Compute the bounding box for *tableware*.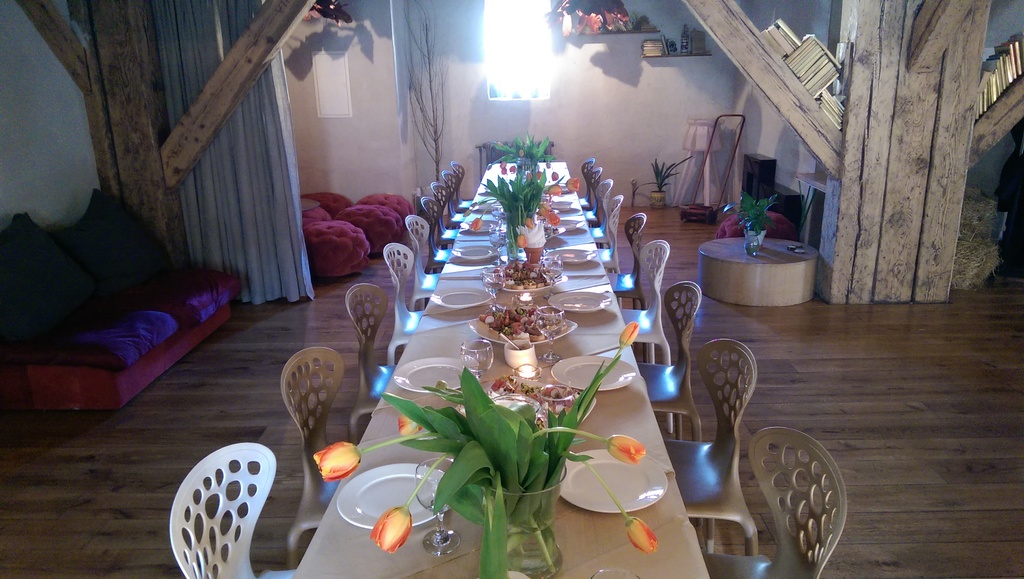
532,208,558,216.
